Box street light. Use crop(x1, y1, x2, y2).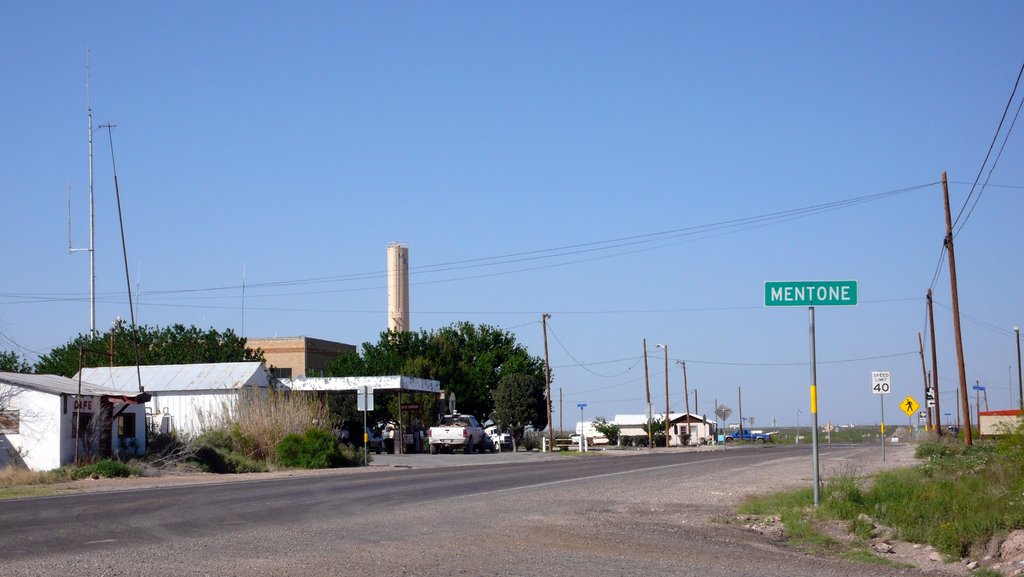
crop(795, 407, 803, 439).
